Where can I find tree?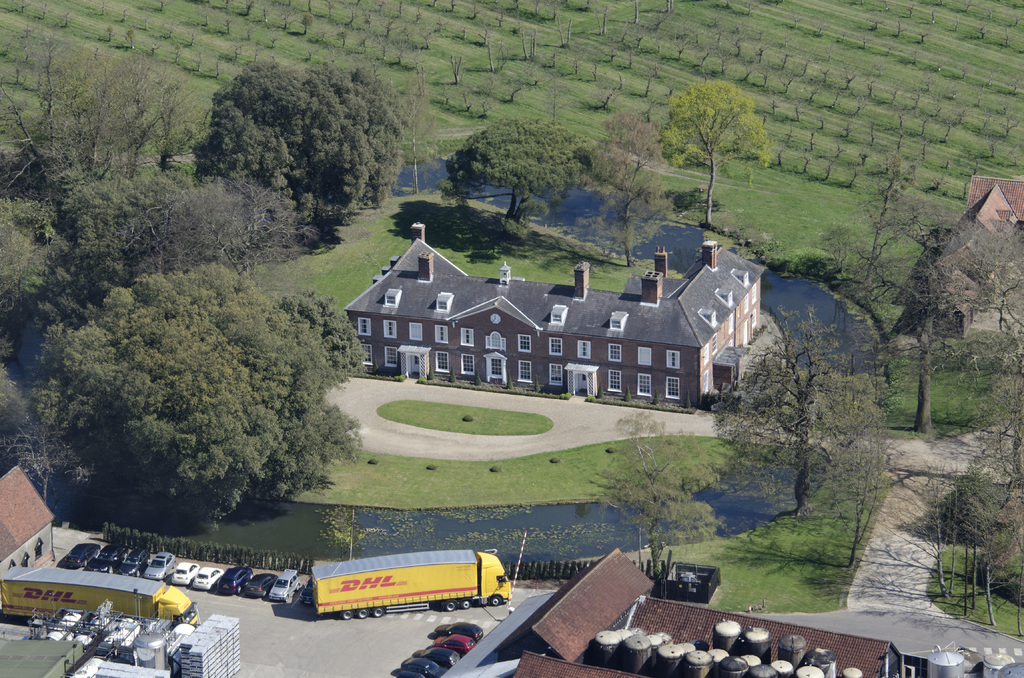
You can find it at box=[811, 380, 908, 574].
